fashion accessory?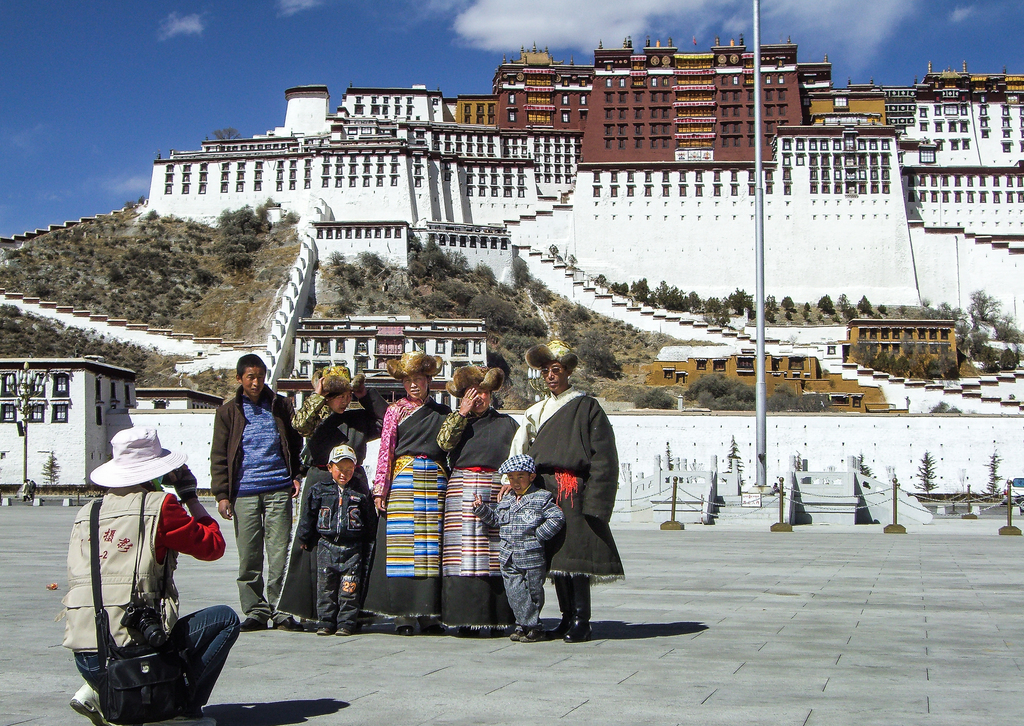
{"x1": 86, "y1": 426, "x2": 191, "y2": 489}
